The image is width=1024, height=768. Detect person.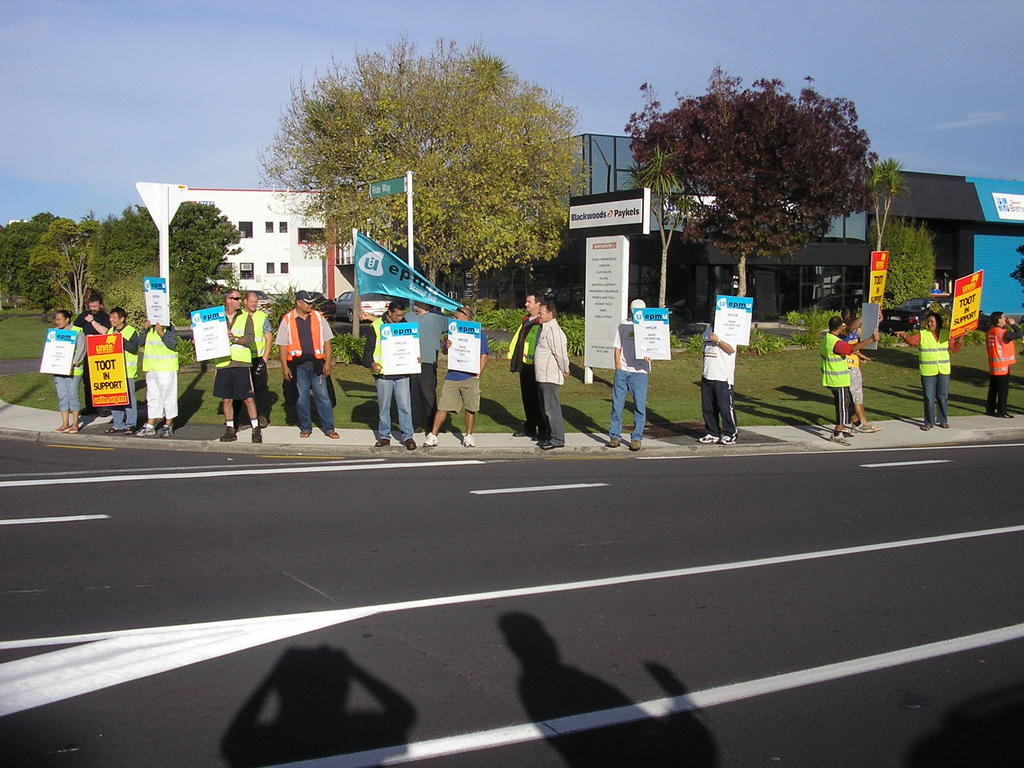
Detection: <box>985,314,1021,422</box>.
